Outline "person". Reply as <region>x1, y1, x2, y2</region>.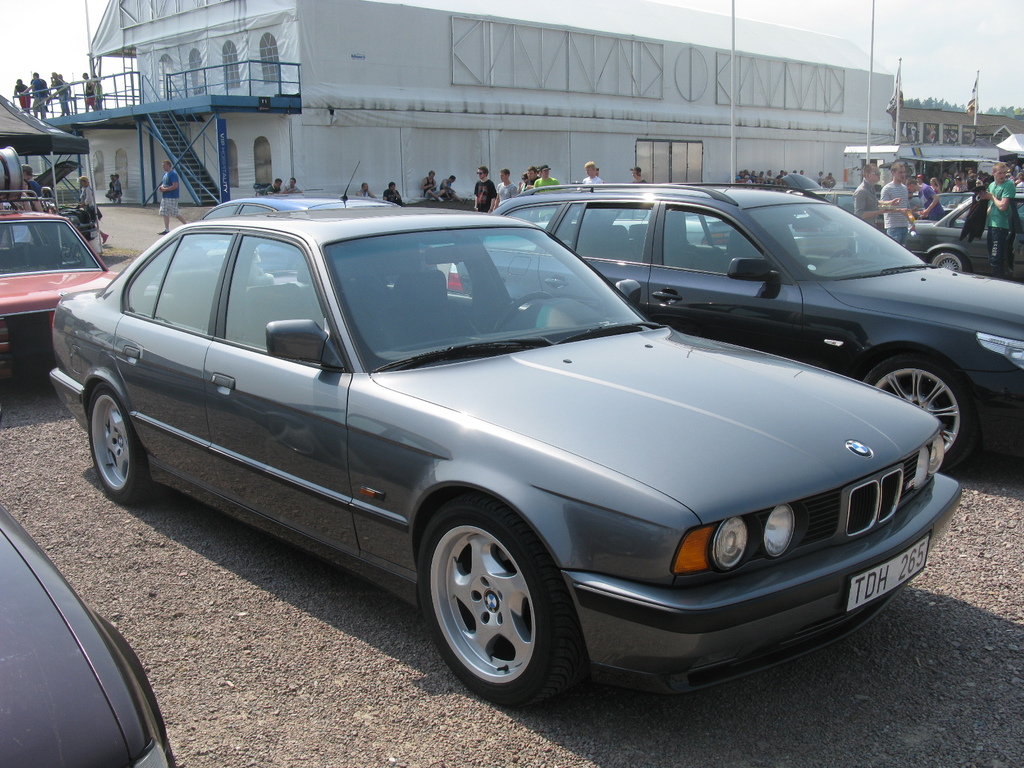
<region>816, 168, 825, 186</region>.
